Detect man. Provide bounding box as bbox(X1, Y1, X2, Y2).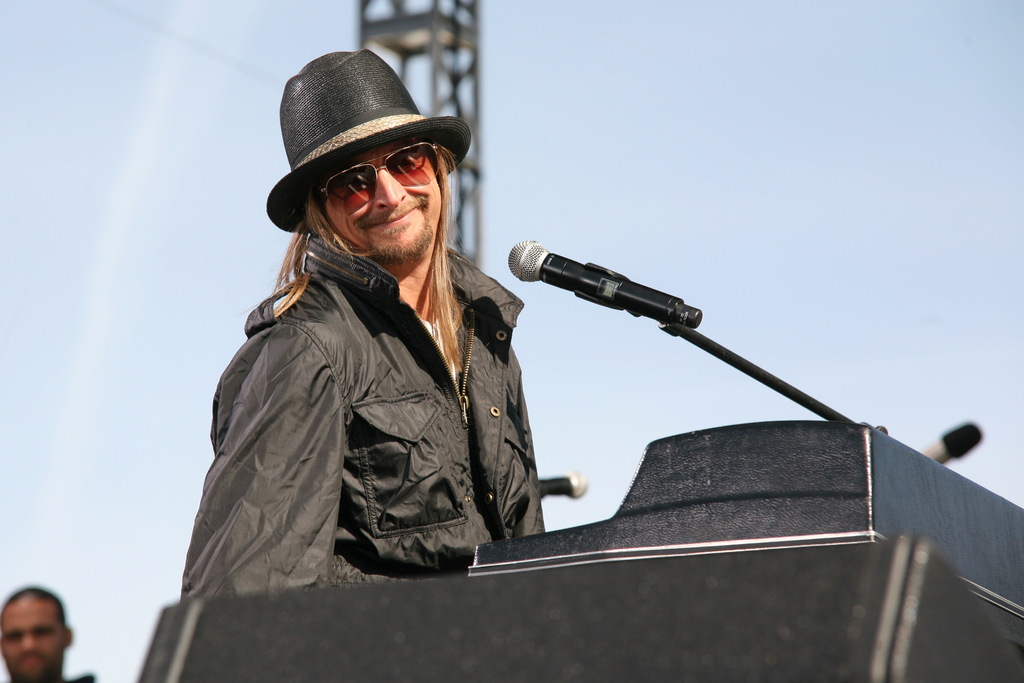
bbox(193, 45, 656, 620).
